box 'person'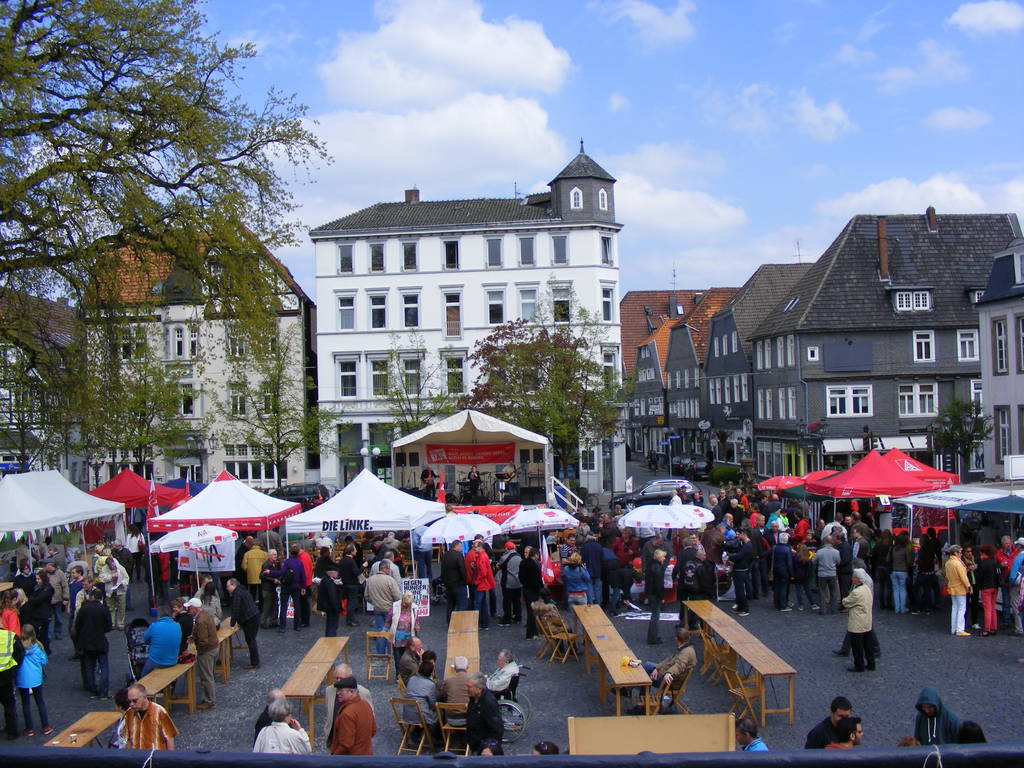
locate(382, 590, 423, 675)
